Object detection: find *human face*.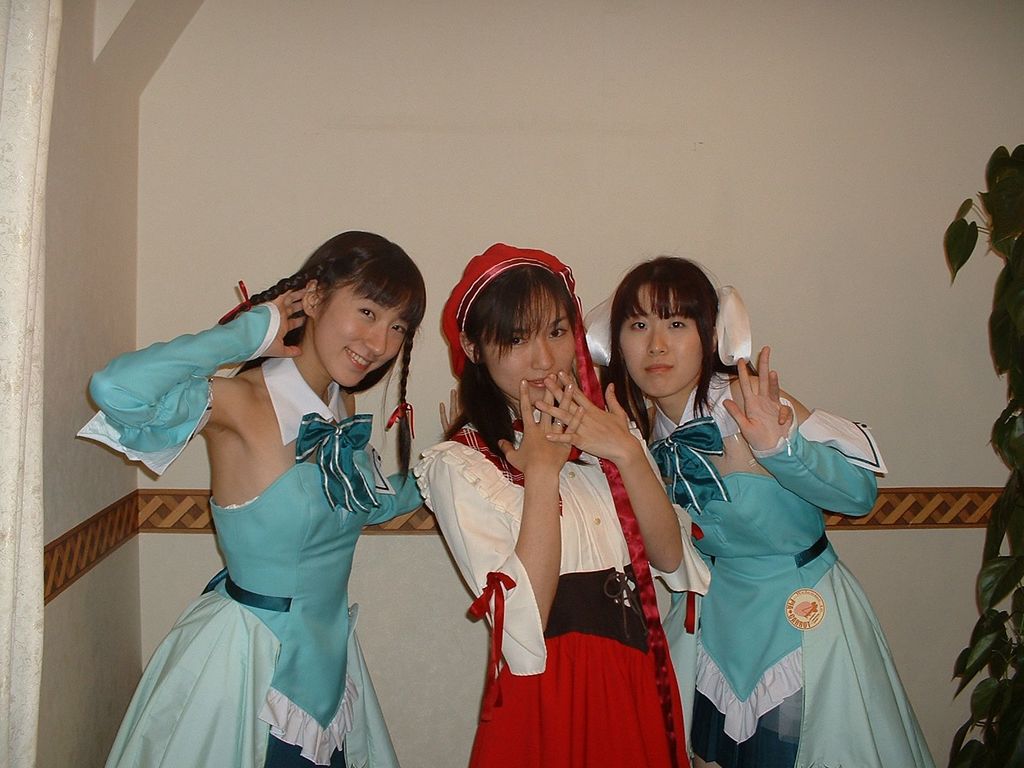
{"x1": 310, "y1": 278, "x2": 416, "y2": 387}.
